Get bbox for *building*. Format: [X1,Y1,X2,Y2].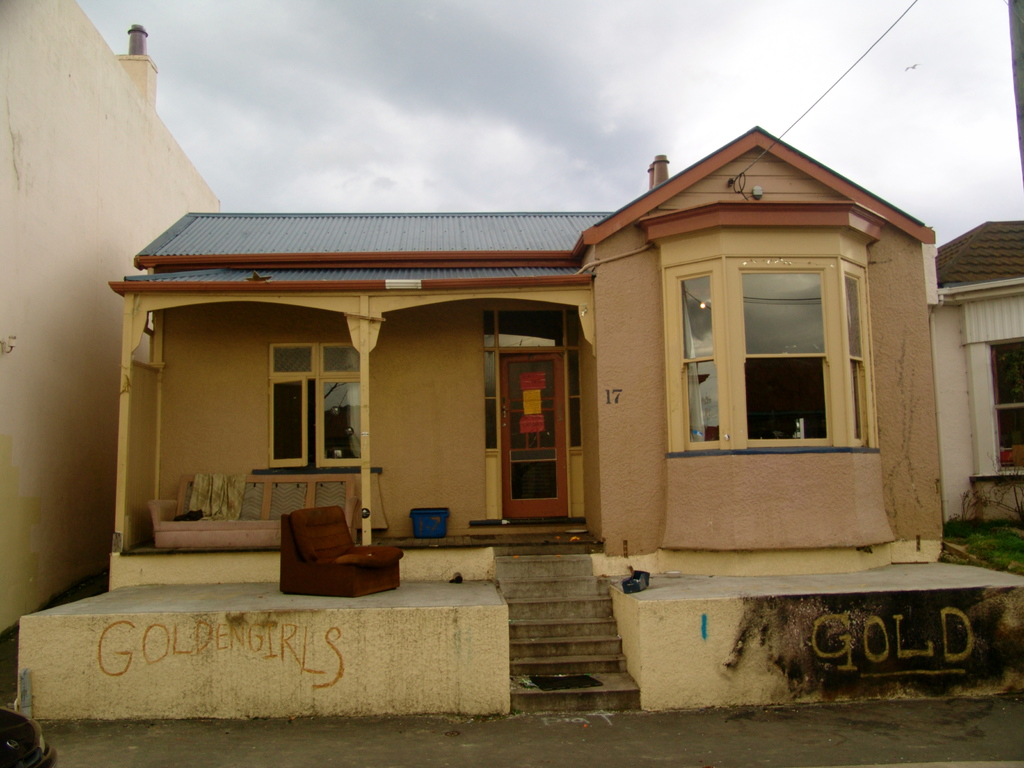
[0,0,221,646].
